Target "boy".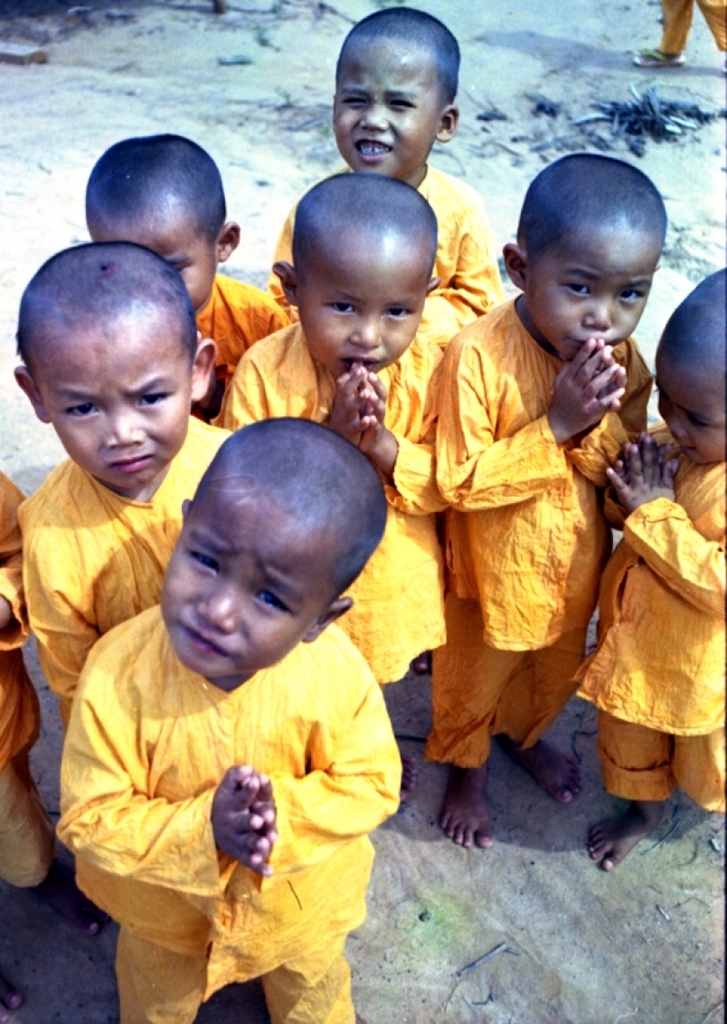
Target region: 82 443 415 1003.
